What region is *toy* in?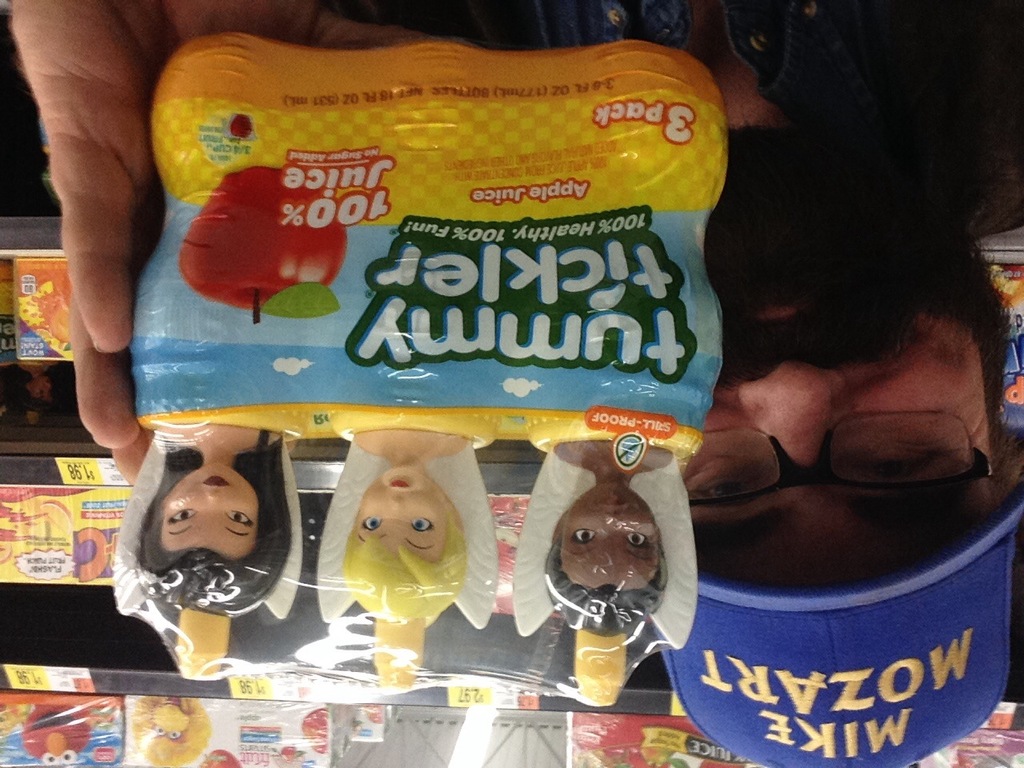
14:258:72:356.
